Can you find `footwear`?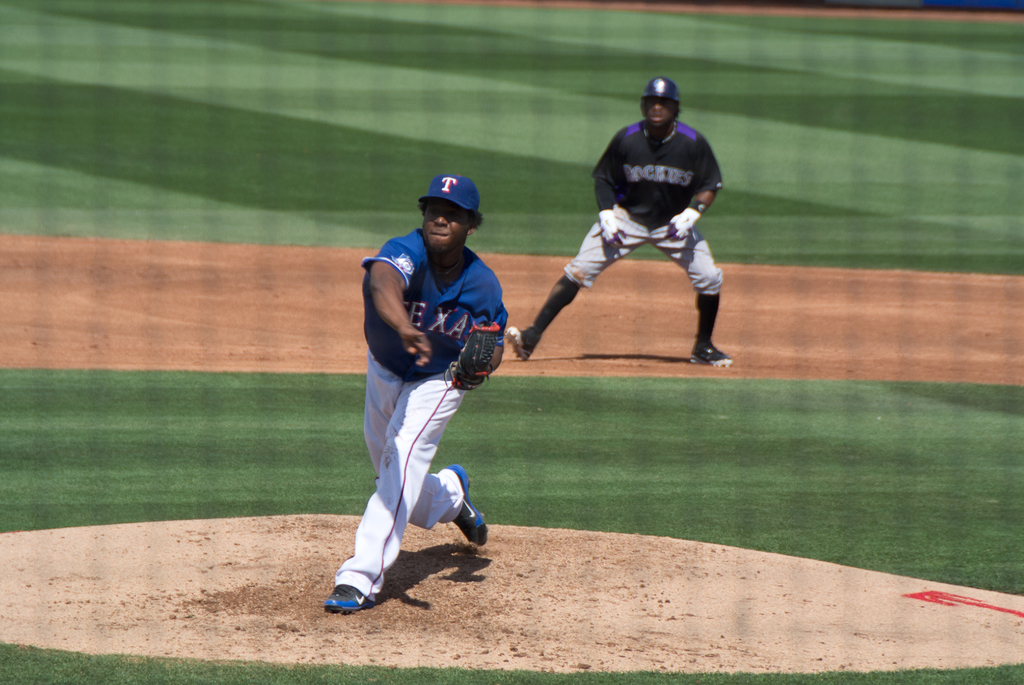
Yes, bounding box: <box>443,462,487,546</box>.
